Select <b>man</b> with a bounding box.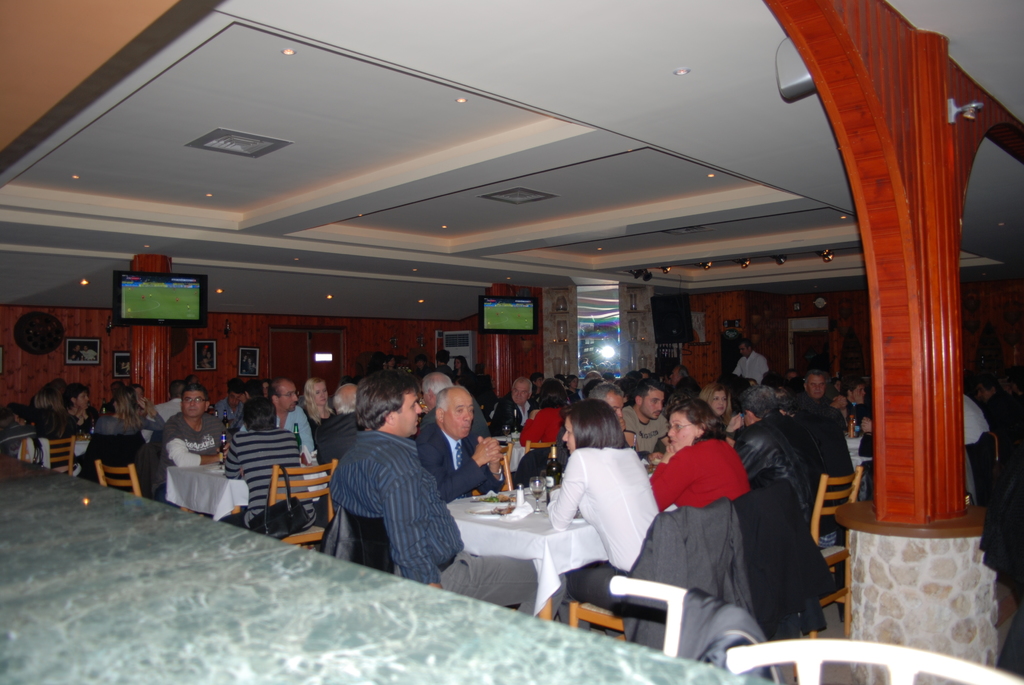
locate(138, 382, 187, 445).
